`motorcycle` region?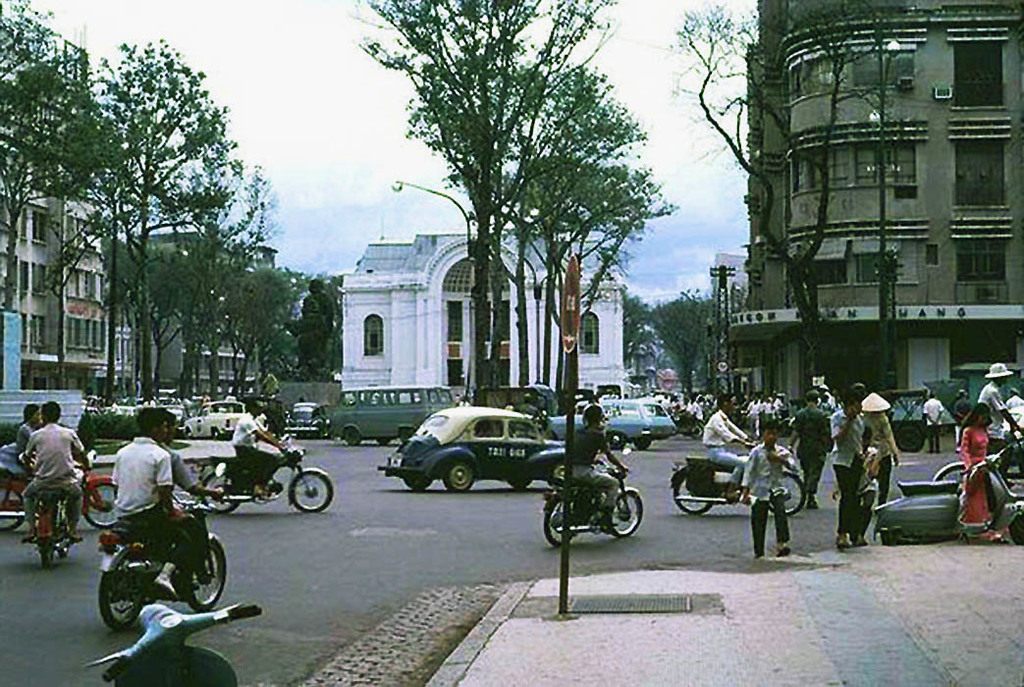
[left=543, top=449, right=644, bottom=550]
